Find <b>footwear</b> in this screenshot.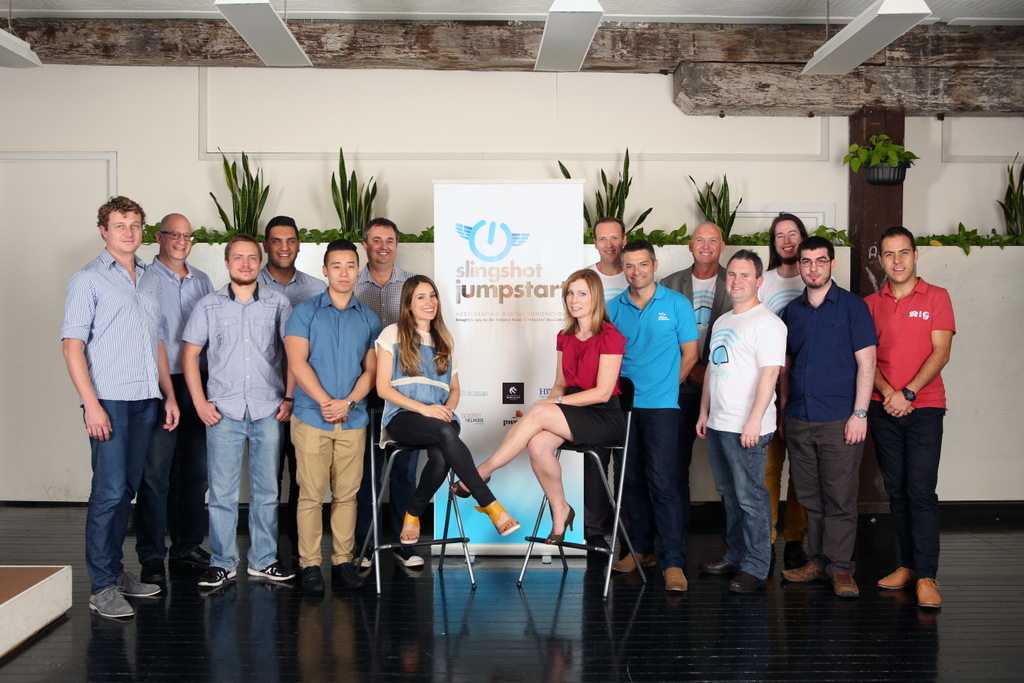
The bounding box for <b>footwear</b> is (left=248, top=560, right=296, bottom=581).
